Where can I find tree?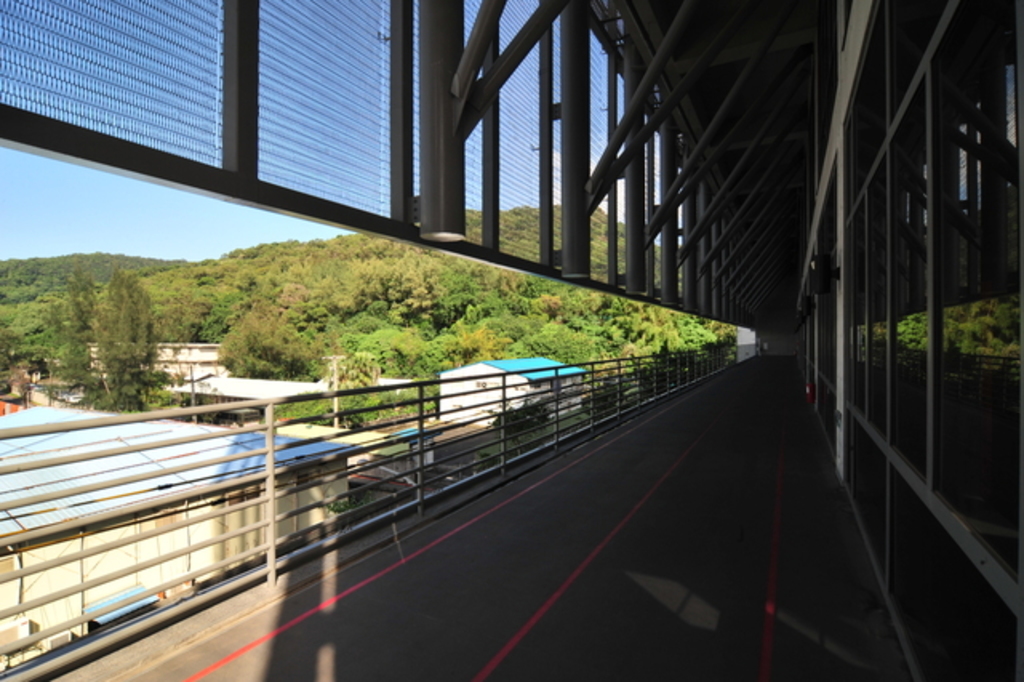
You can find it at left=38, top=261, right=106, bottom=383.
